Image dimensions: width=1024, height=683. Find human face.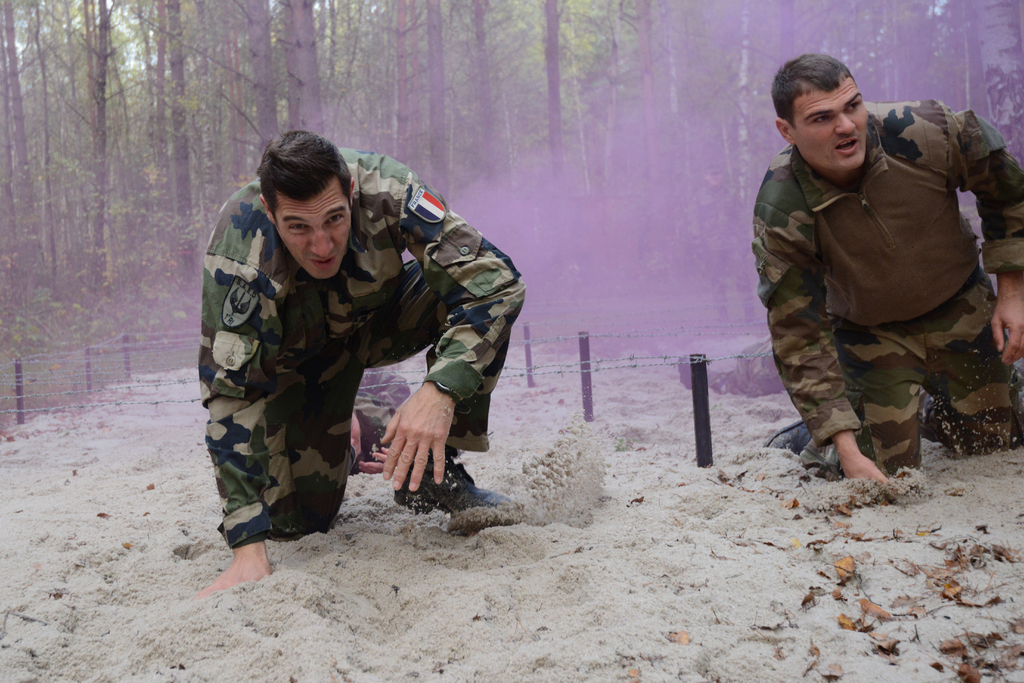
[x1=278, y1=175, x2=349, y2=277].
